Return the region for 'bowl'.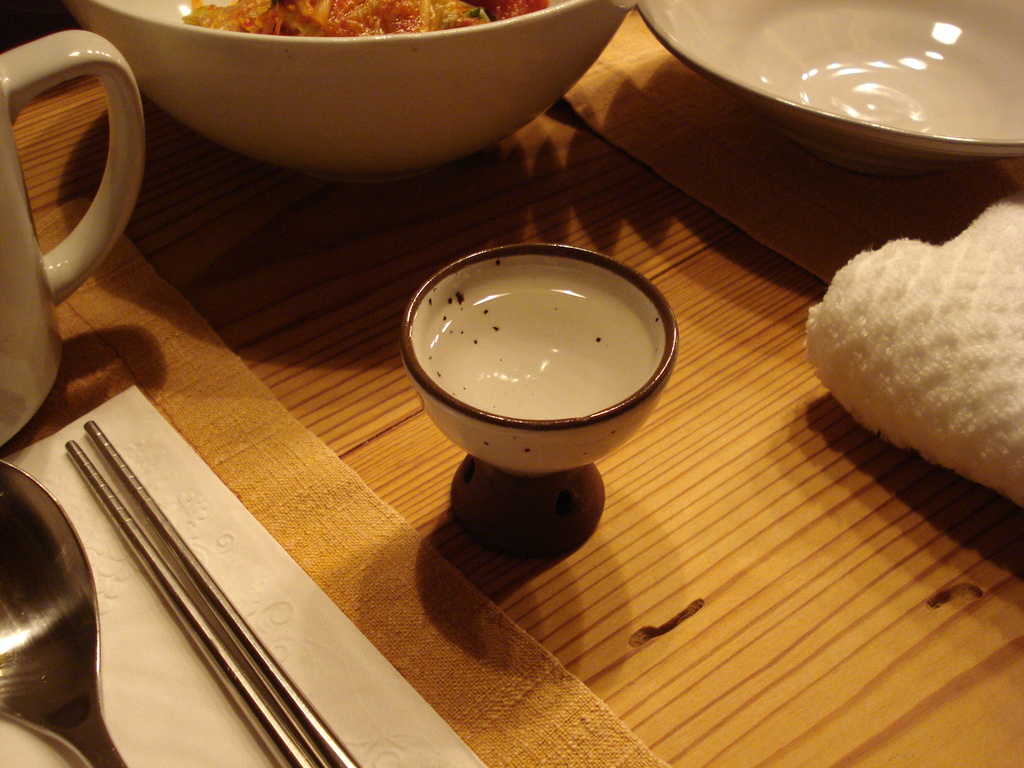
left=634, top=0, right=1023, bottom=177.
